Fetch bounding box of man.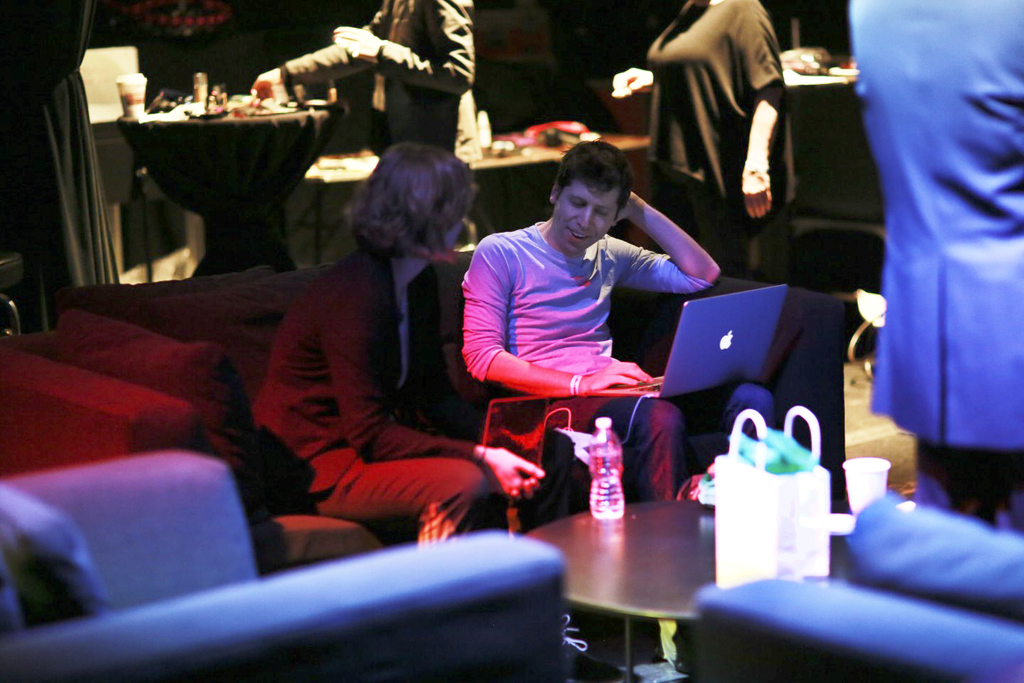
Bbox: box(462, 139, 774, 672).
